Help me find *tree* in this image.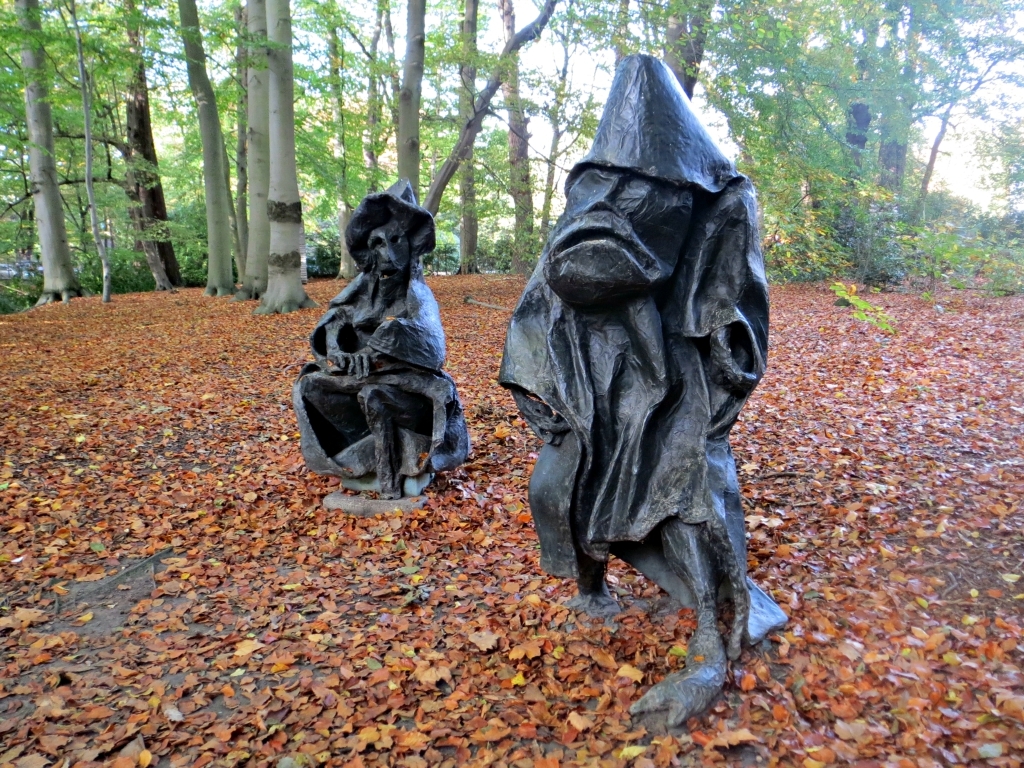
Found it: locate(254, 0, 320, 319).
